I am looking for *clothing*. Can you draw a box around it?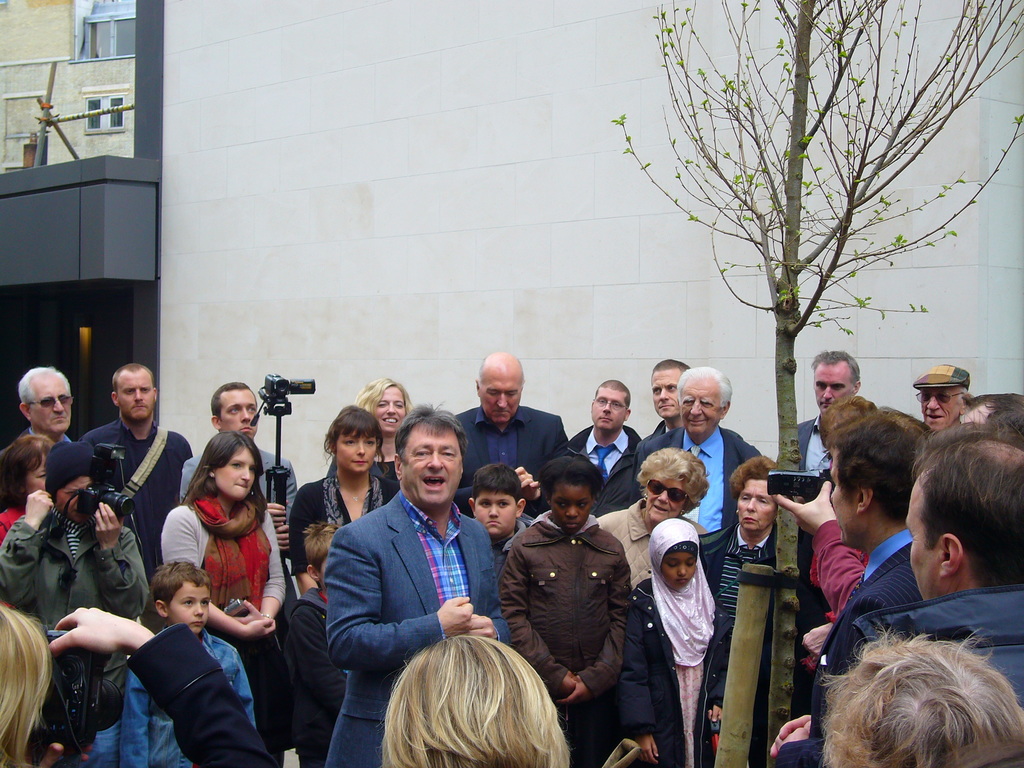
Sure, the bounding box is region(637, 421, 767, 540).
